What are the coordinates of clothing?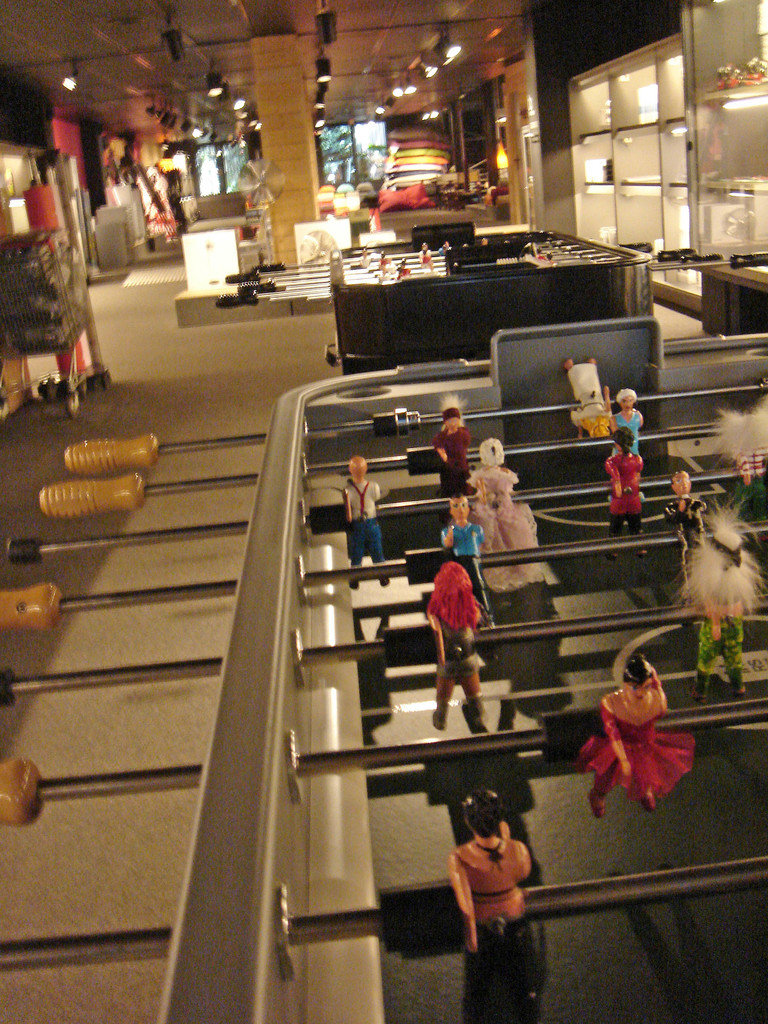
419:246:433:266.
